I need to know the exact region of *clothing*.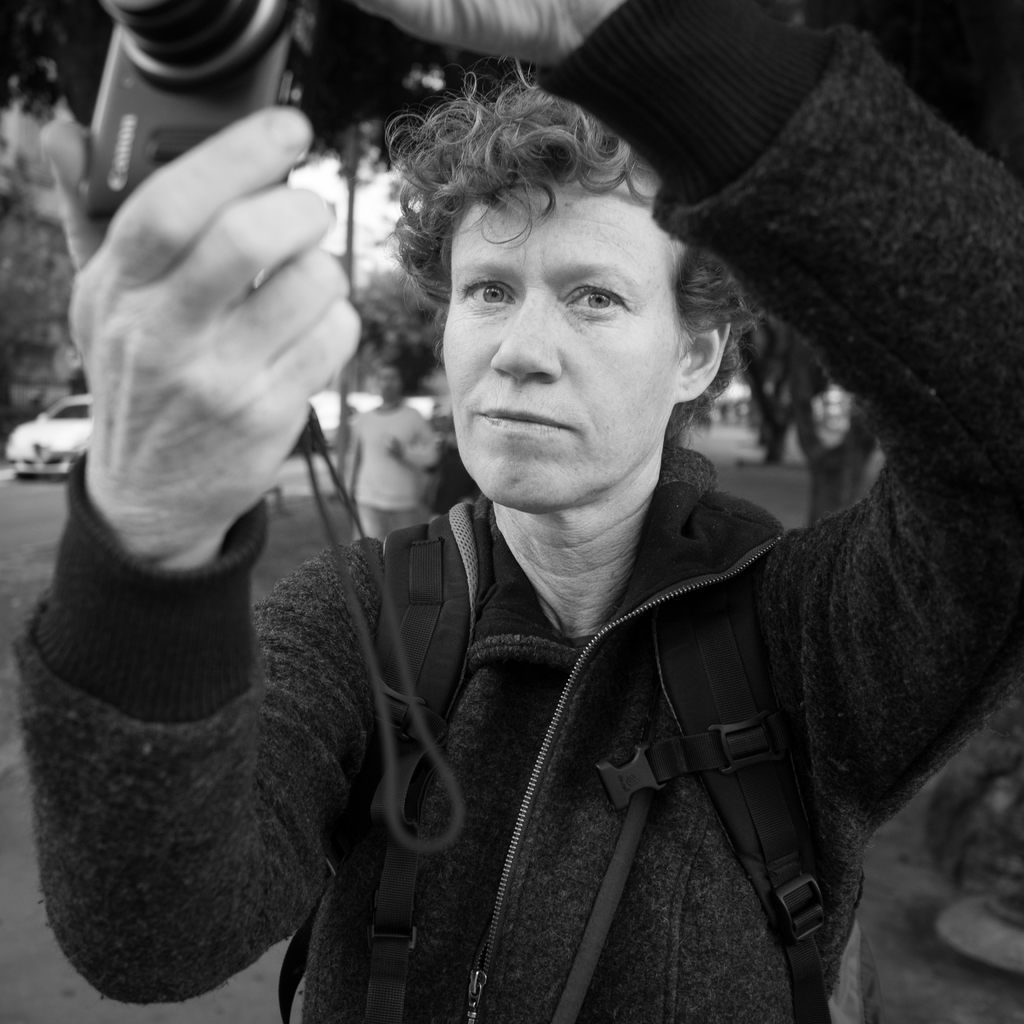
Region: 347:401:435:532.
